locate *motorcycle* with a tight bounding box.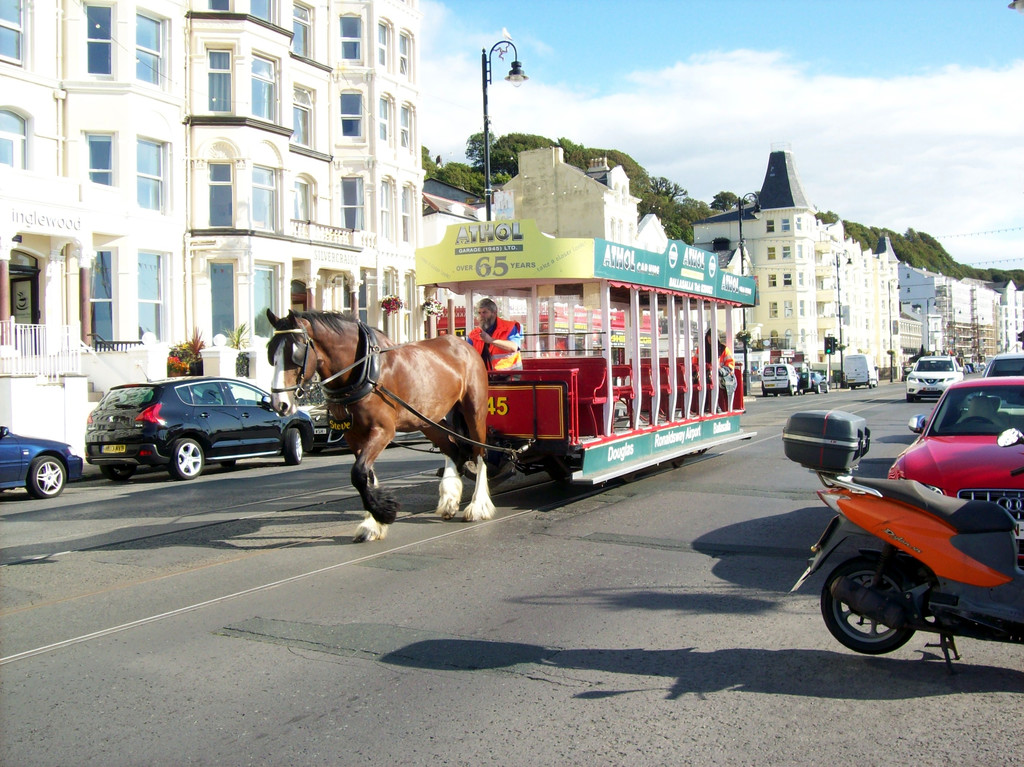
select_region(813, 432, 1014, 666).
